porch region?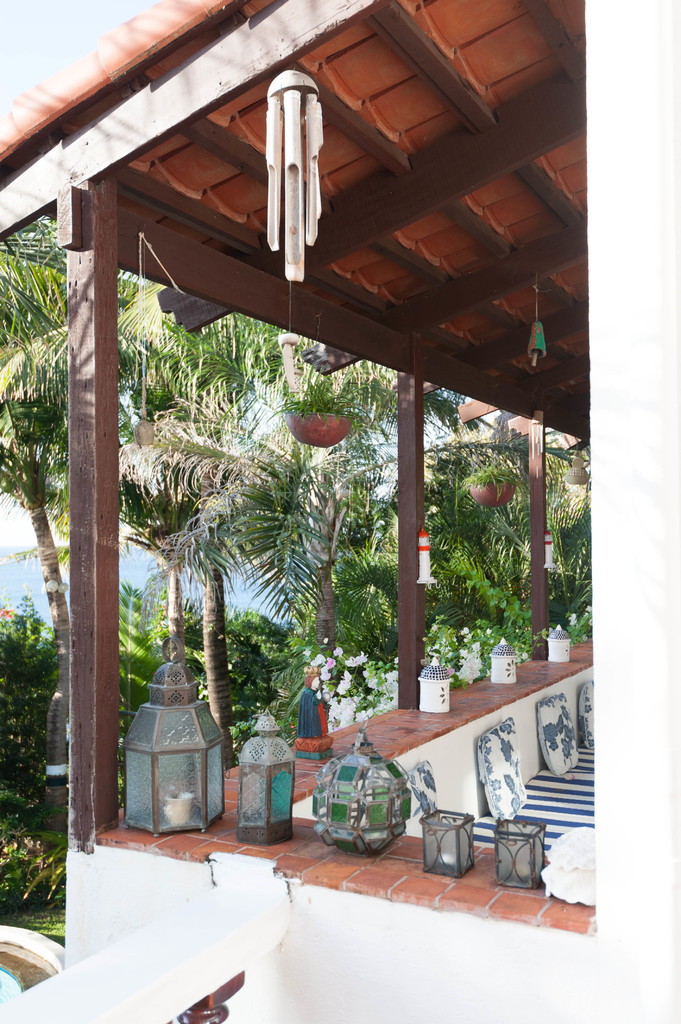
<region>69, 221, 608, 918</region>
